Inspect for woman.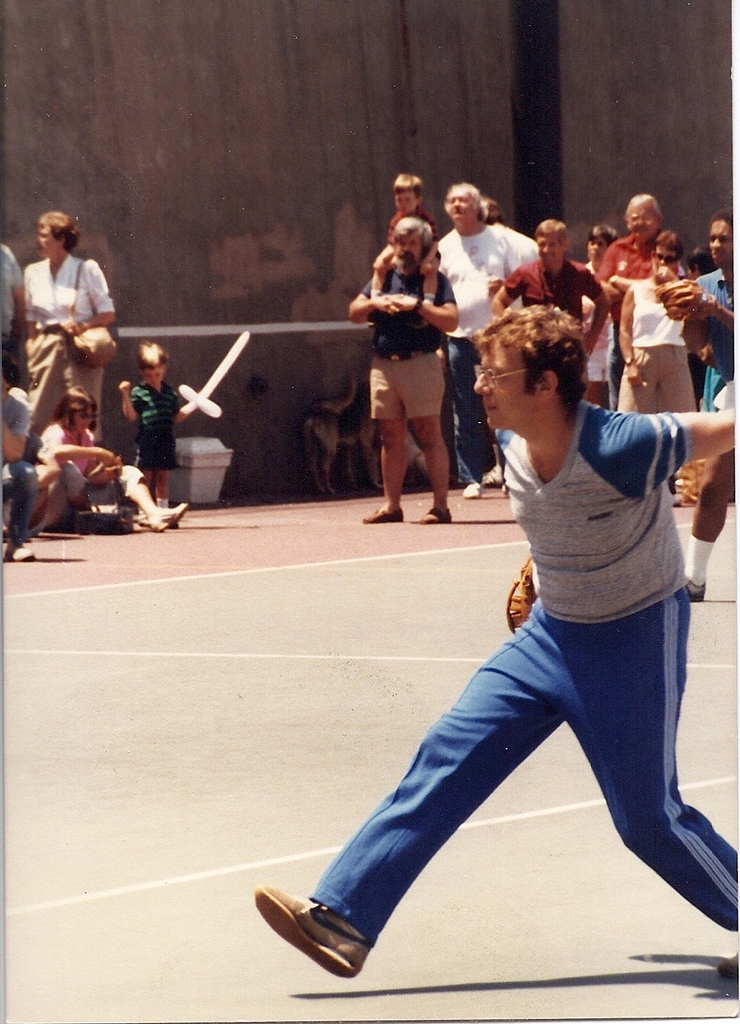
Inspection: l=34, t=381, r=191, b=528.
